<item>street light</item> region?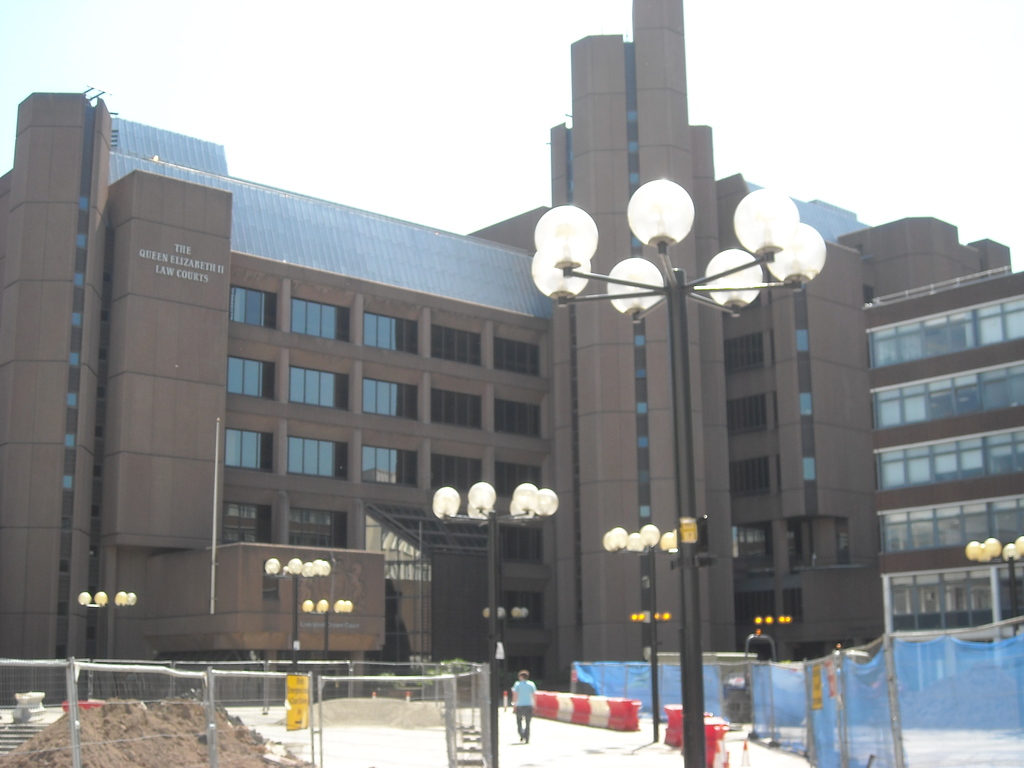
<region>527, 170, 831, 767</region>
